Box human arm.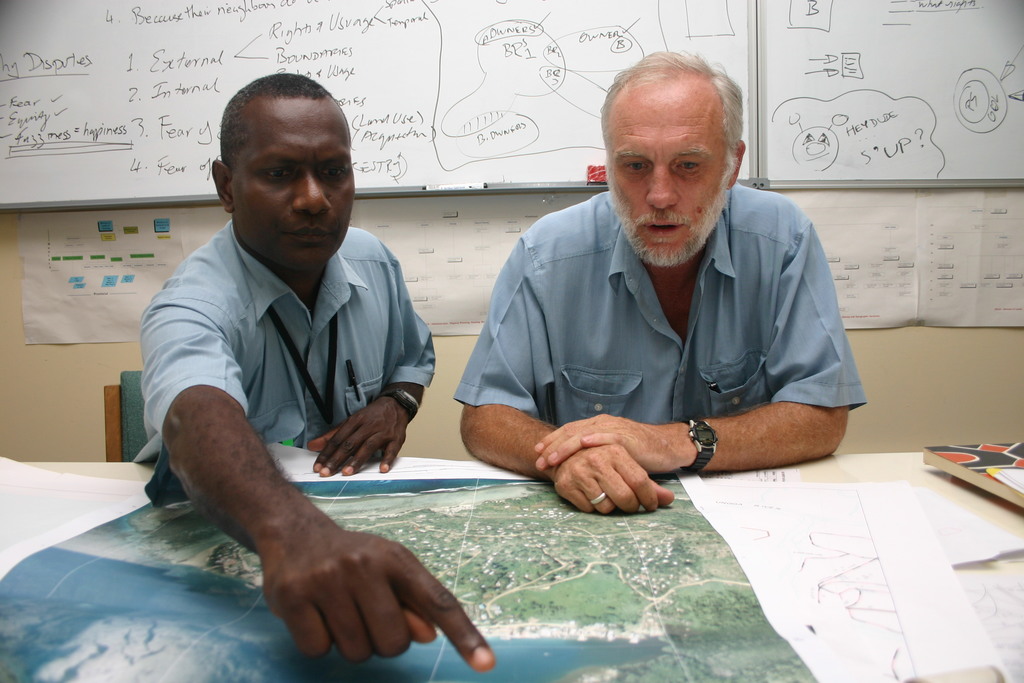
bbox=(141, 283, 499, 671).
